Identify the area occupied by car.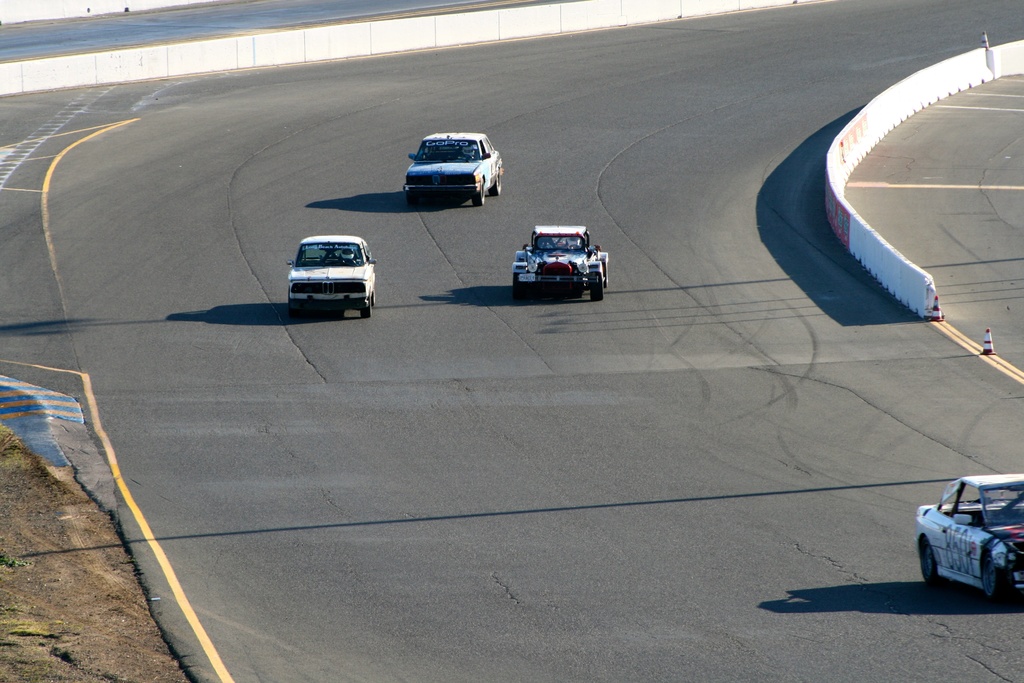
Area: <box>911,477,1023,611</box>.
